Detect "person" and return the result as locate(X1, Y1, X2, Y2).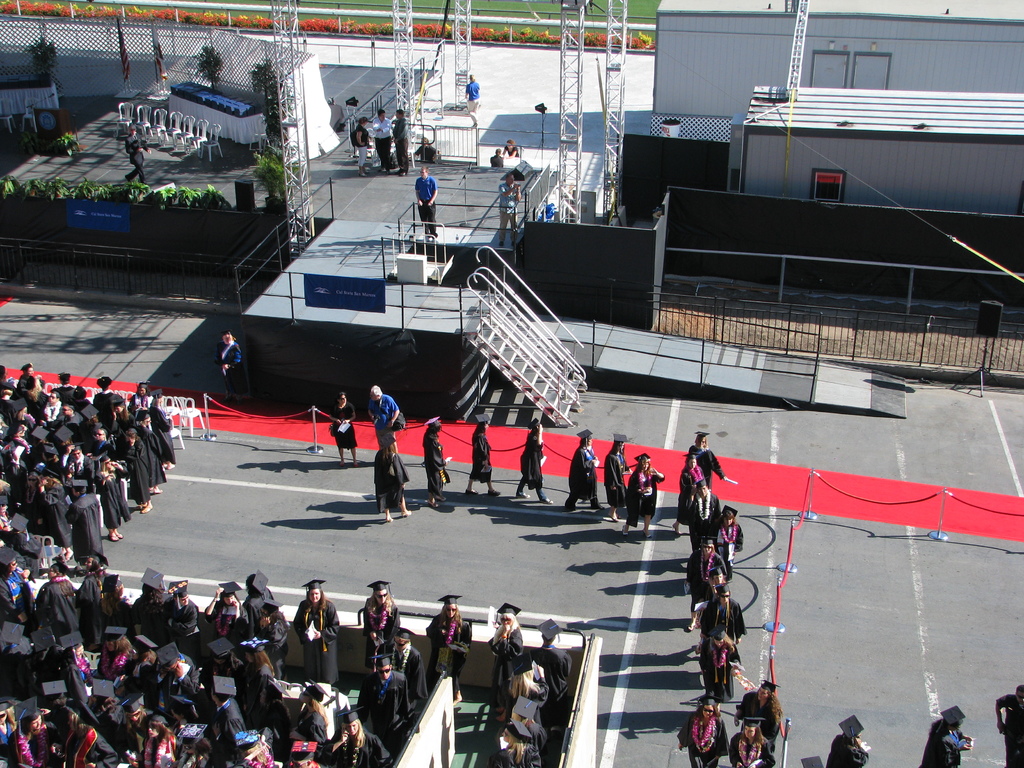
locate(127, 719, 174, 767).
